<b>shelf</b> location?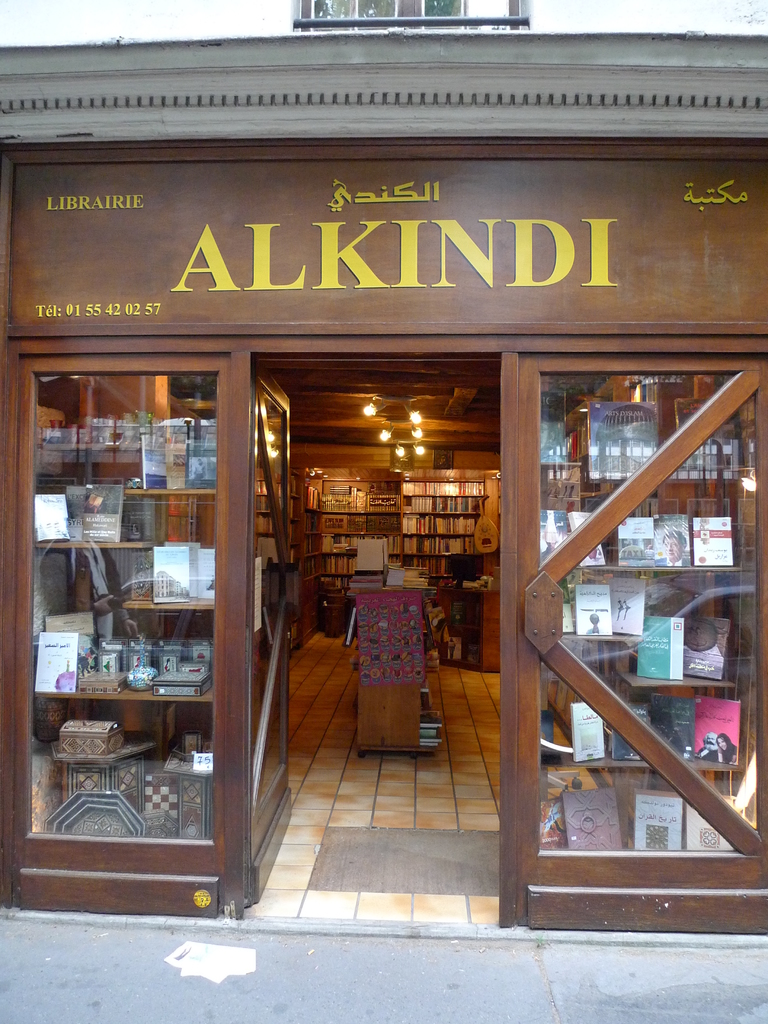
[401,488,488,516]
